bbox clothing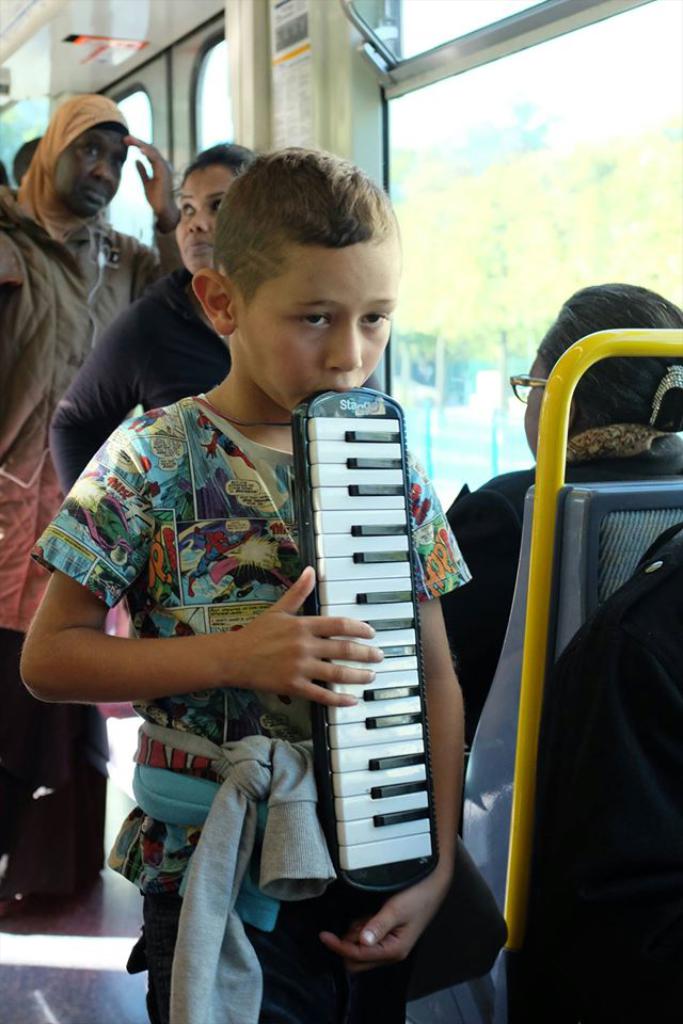
[0, 192, 161, 659]
